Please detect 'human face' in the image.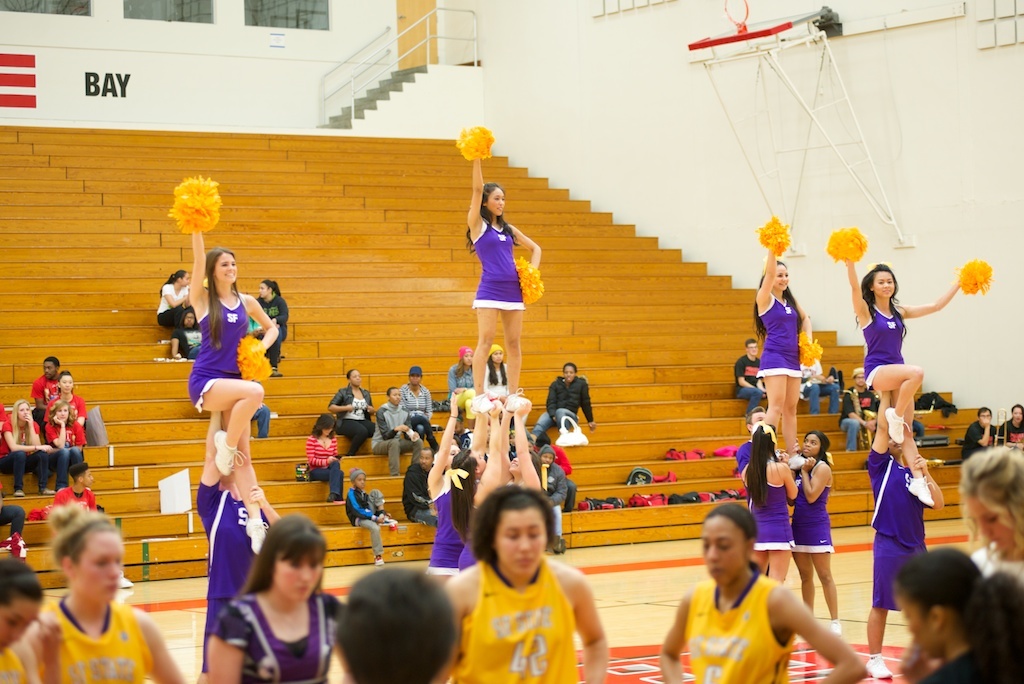
57/375/75/395.
